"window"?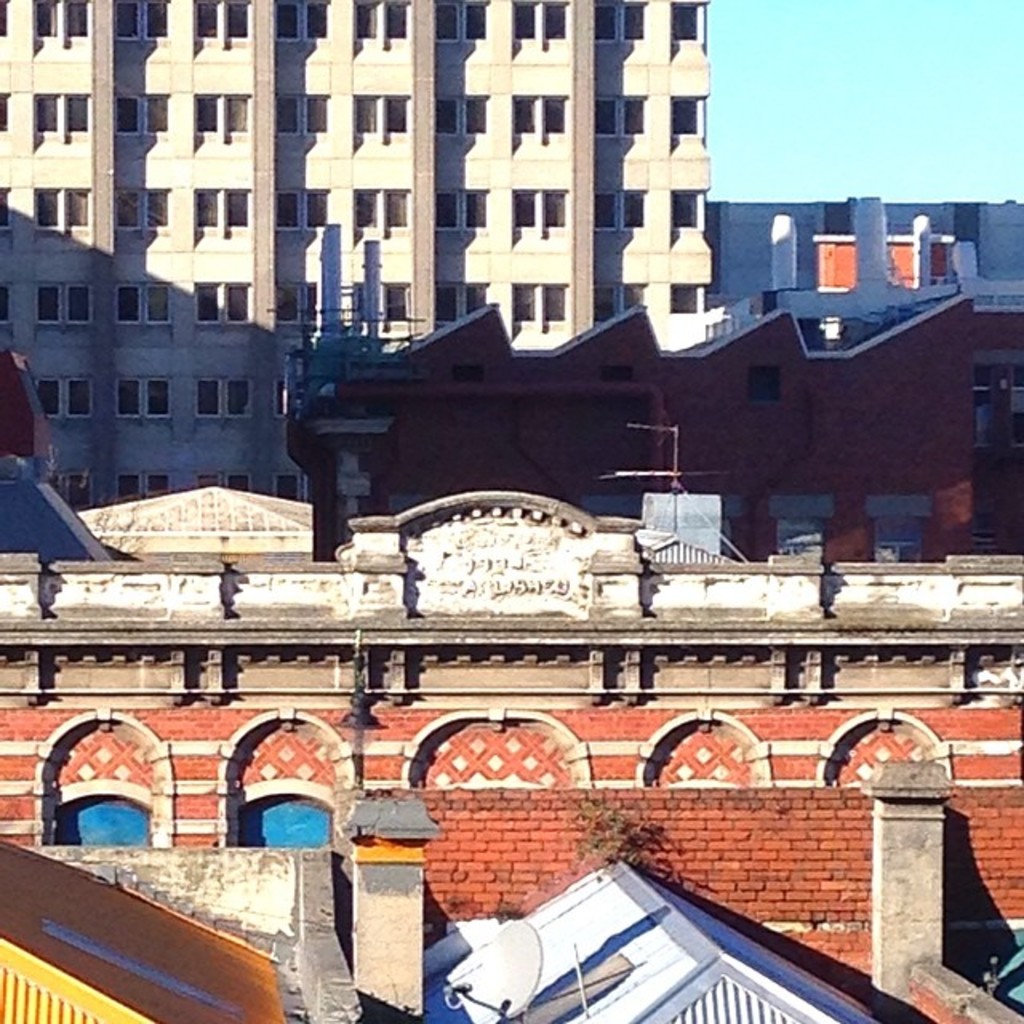
region(506, 186, 570, 235)
